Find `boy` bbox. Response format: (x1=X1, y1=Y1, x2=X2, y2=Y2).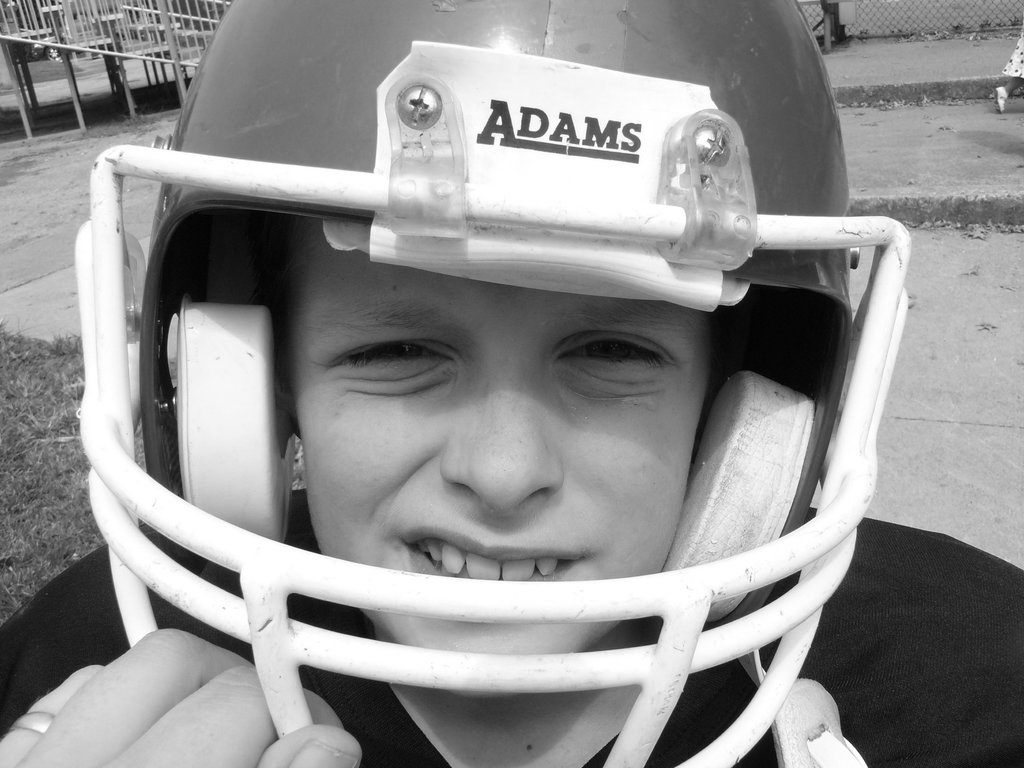
(x1=0, y1=0, x2=1023, y2=767).
